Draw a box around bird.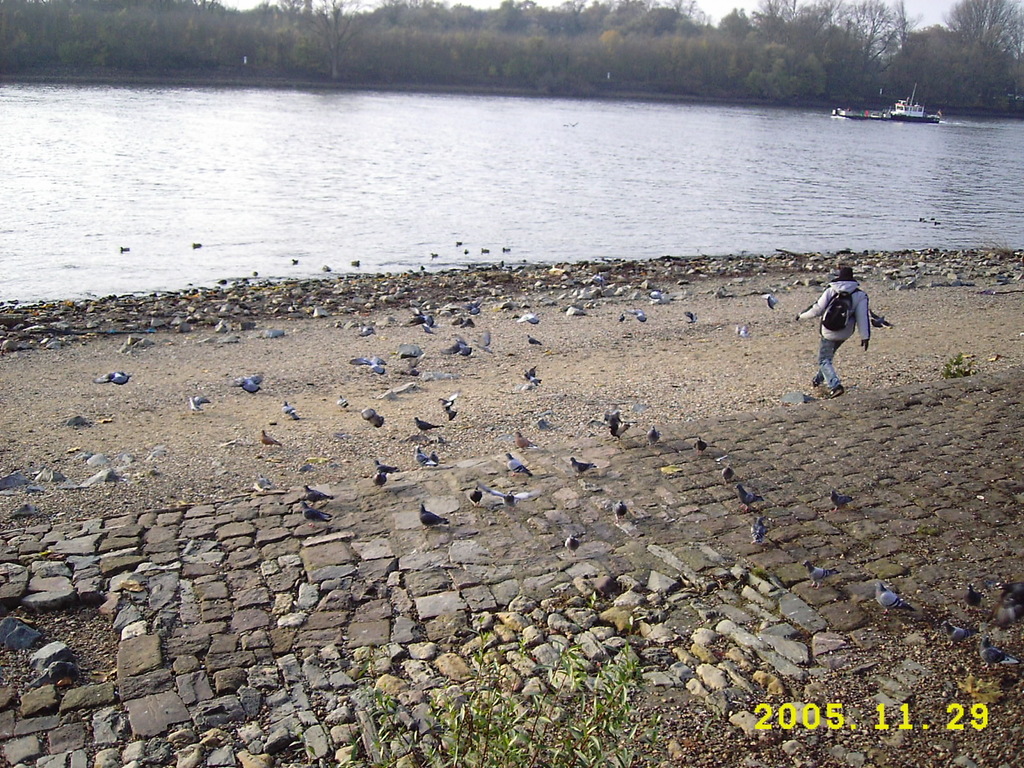
detection(520, 352, 540, 378).
